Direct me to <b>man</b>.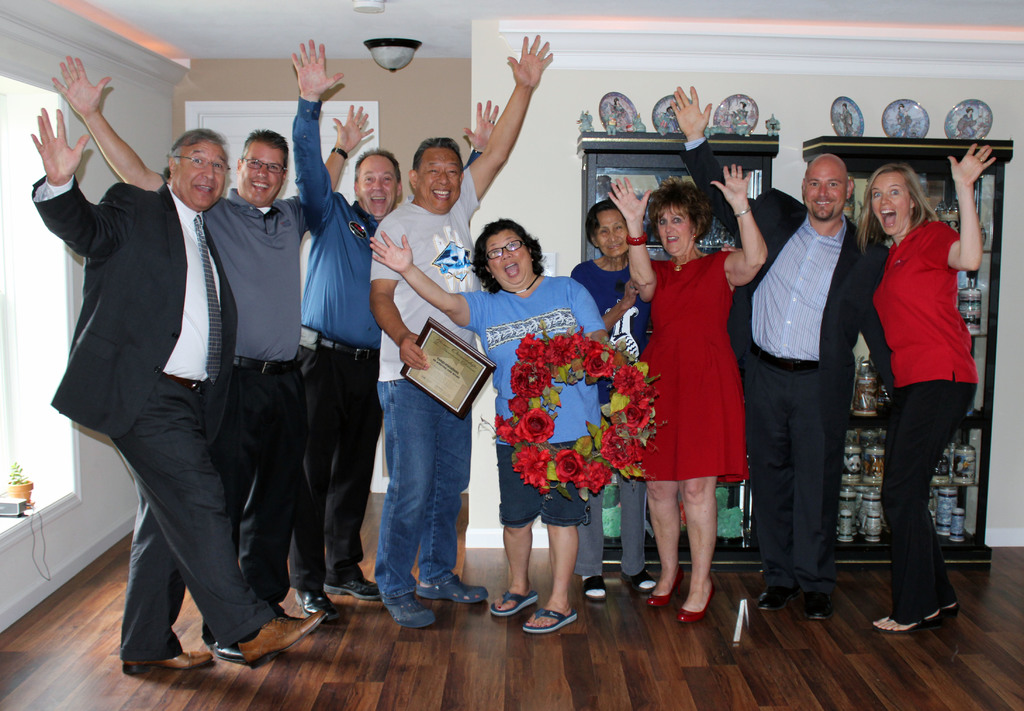
Direction: box=[369, 46, 562, 606].
